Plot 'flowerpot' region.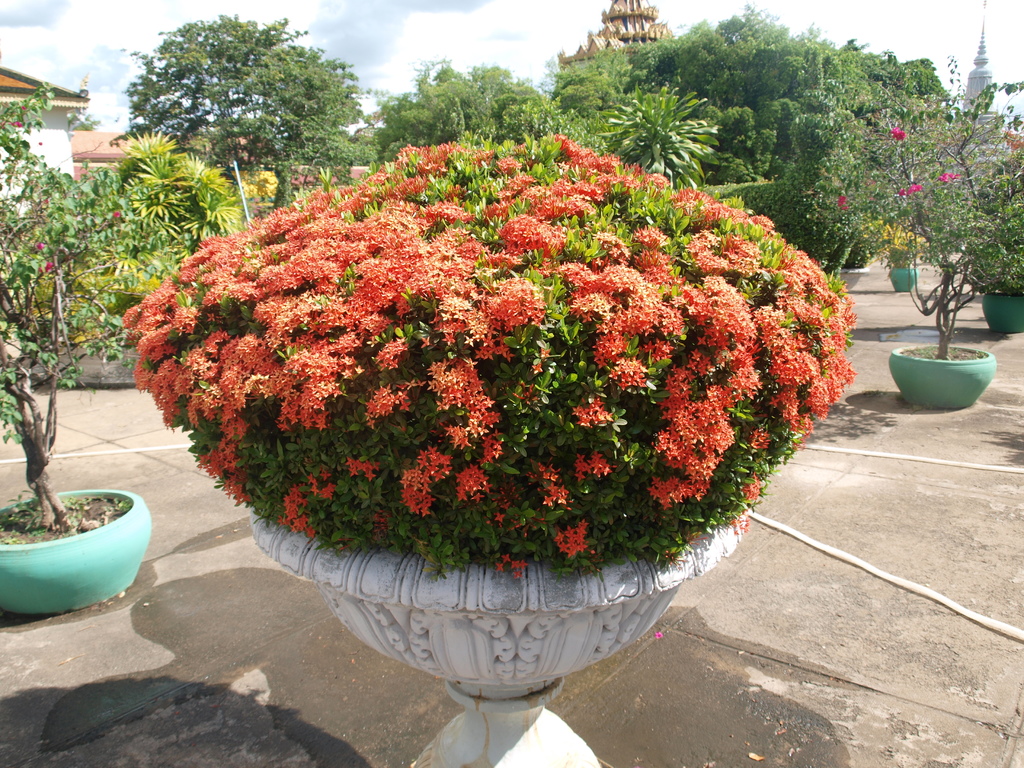
Plotted at crop(840, 265, 866, 292).
